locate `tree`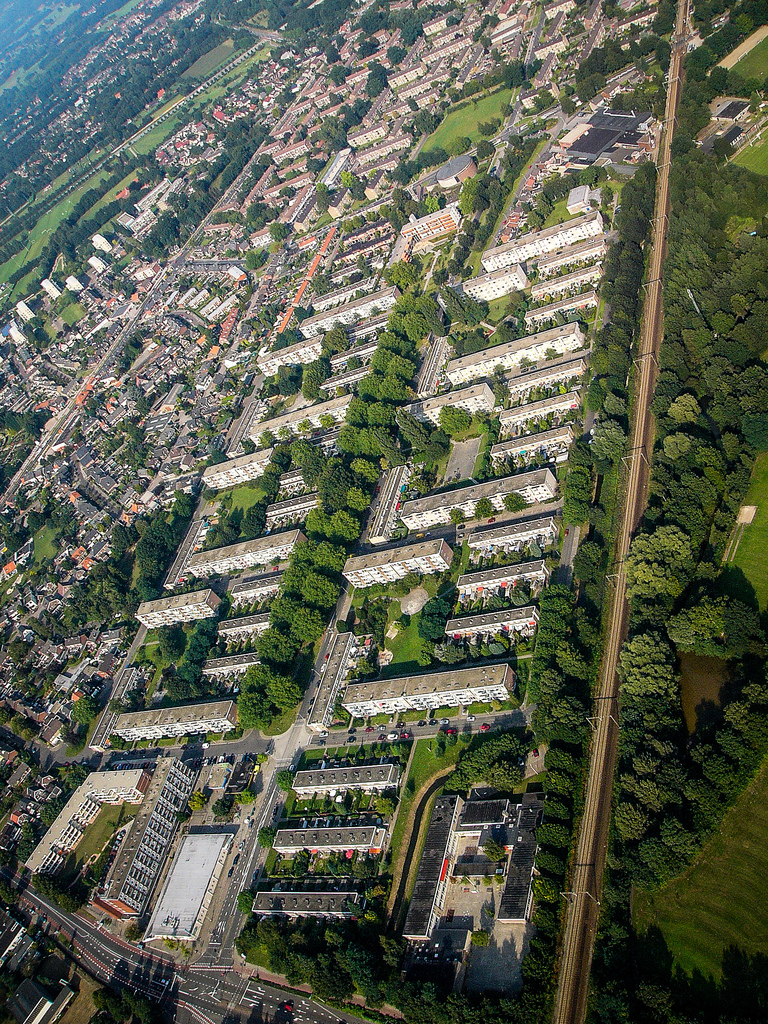
[x1=11, y1=716, x2=38, y2=740]
